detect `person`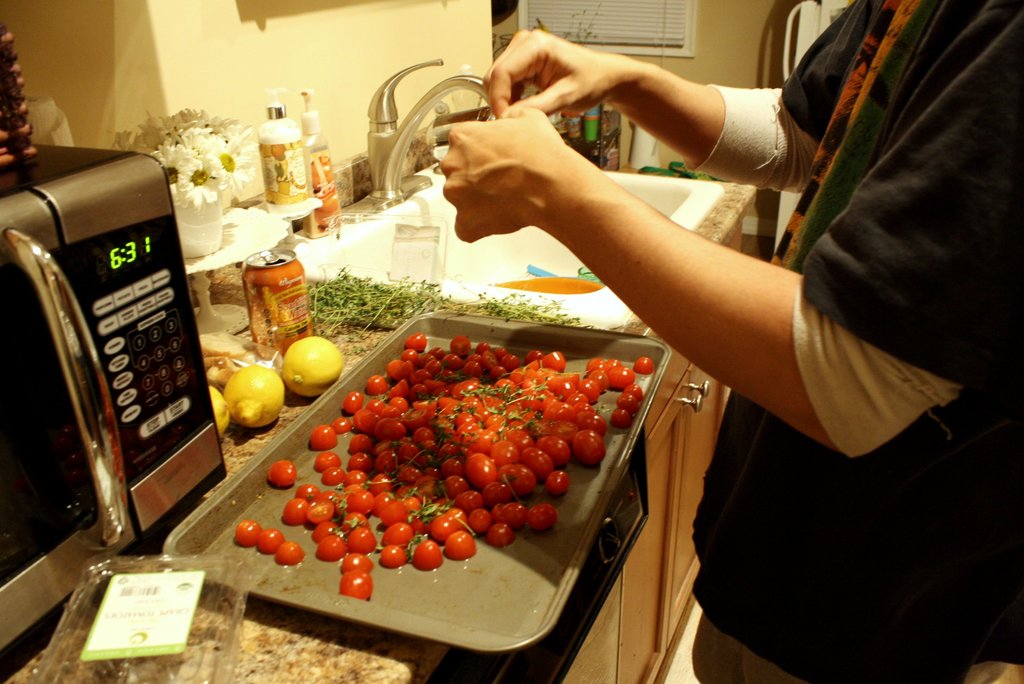
pyautogui.locateOnScreen(388, 0, 970, 610)
